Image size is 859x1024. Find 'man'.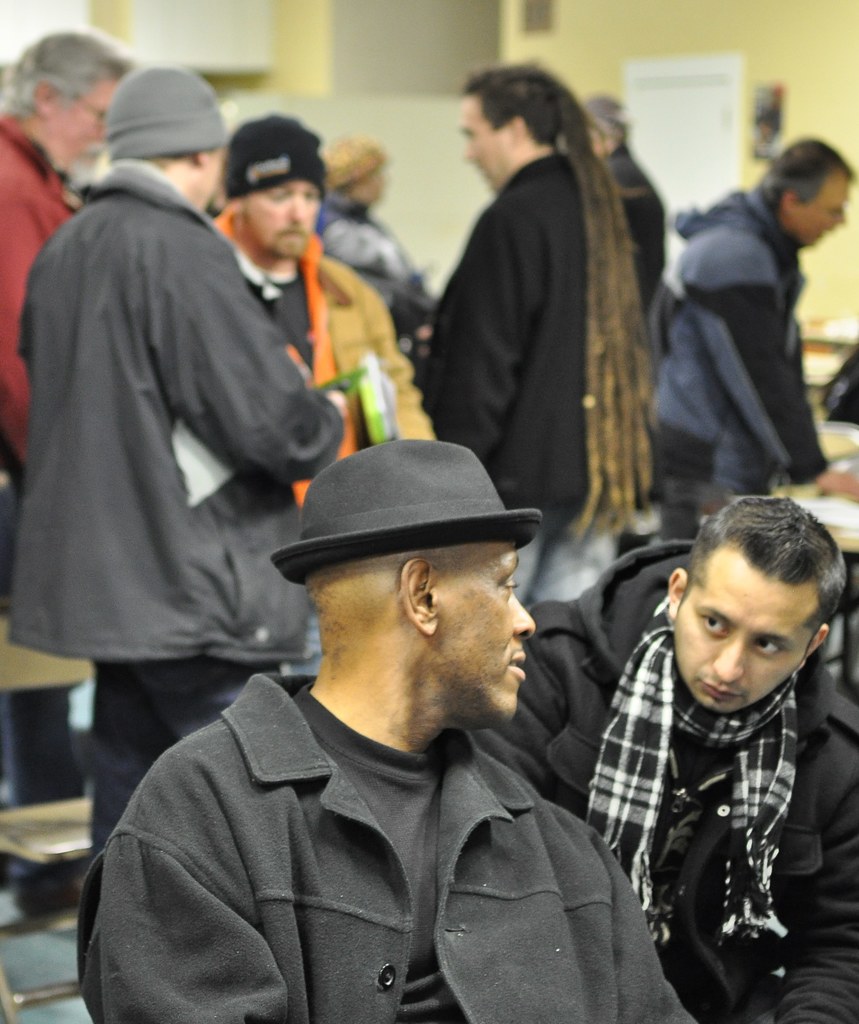
region(420, 63, 656, 610).
